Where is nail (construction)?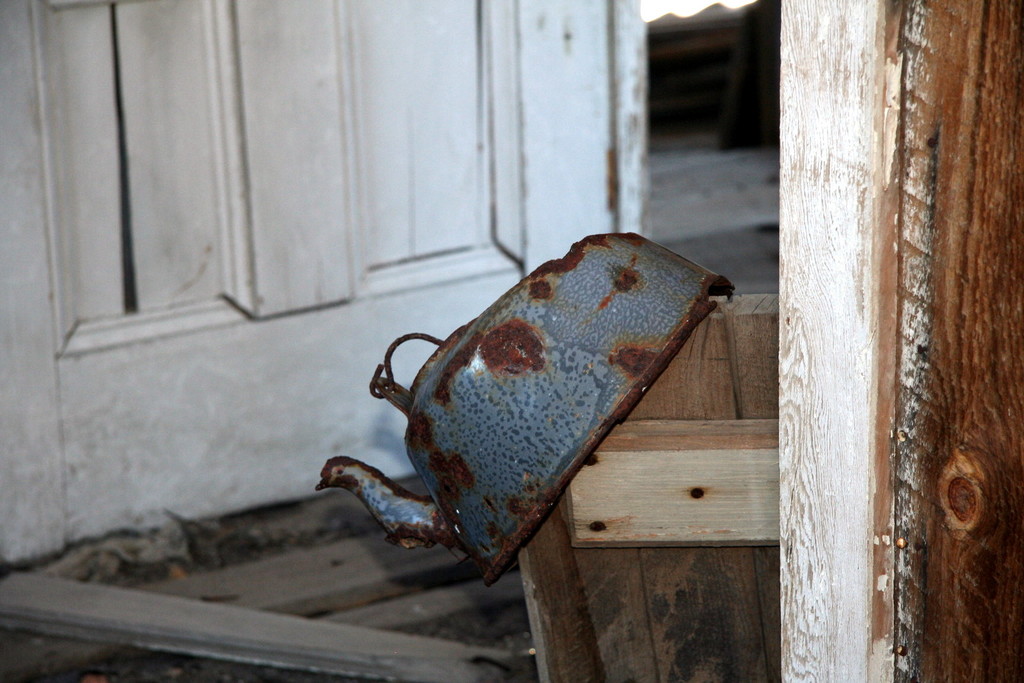
locate(591, 522, 605, 534).
